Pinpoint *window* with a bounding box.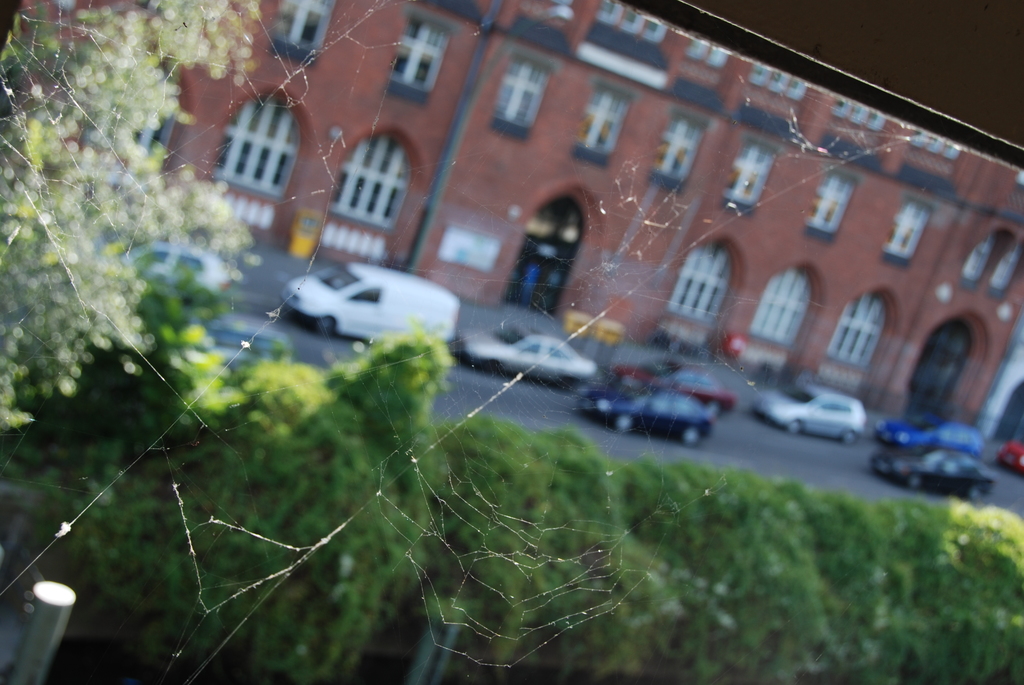
bbox=[330, 136, 417, 234].
